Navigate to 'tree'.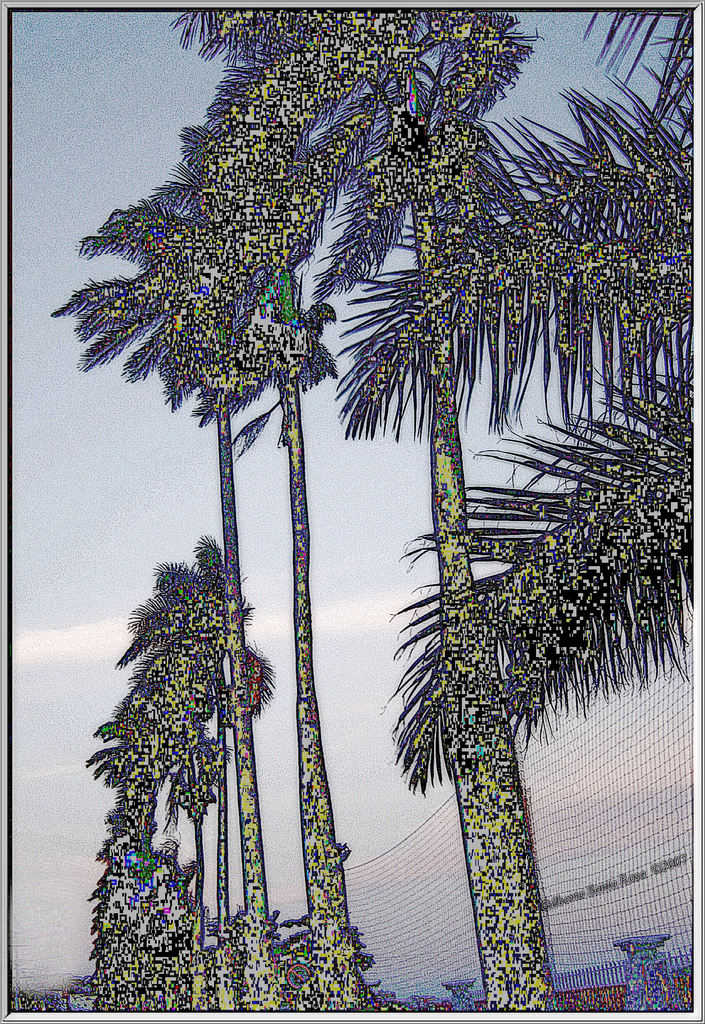
Navigation target: [91,787,192,1011].
